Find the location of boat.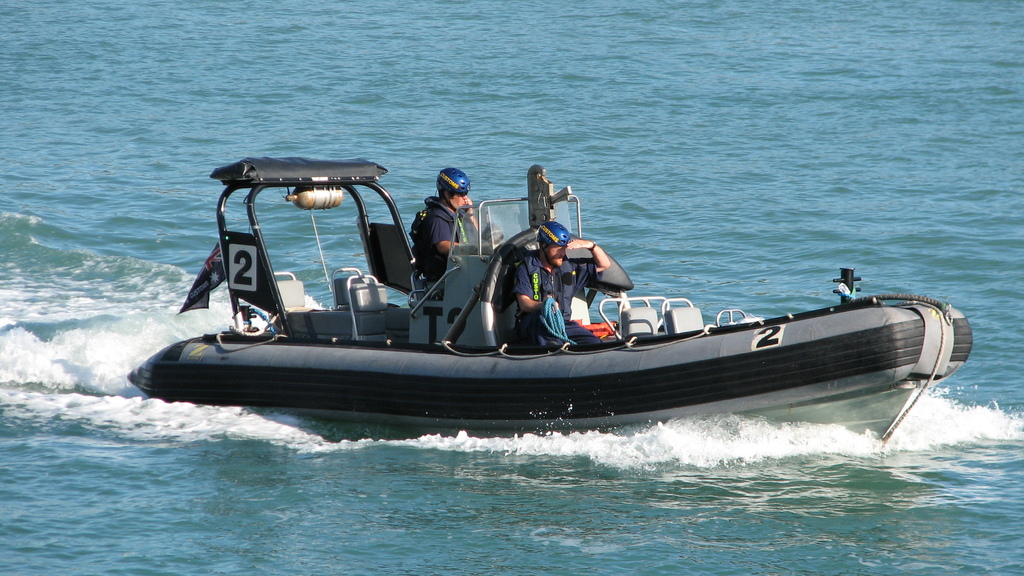
Location: x1=148 y1=152 x2=956 y2=431.
